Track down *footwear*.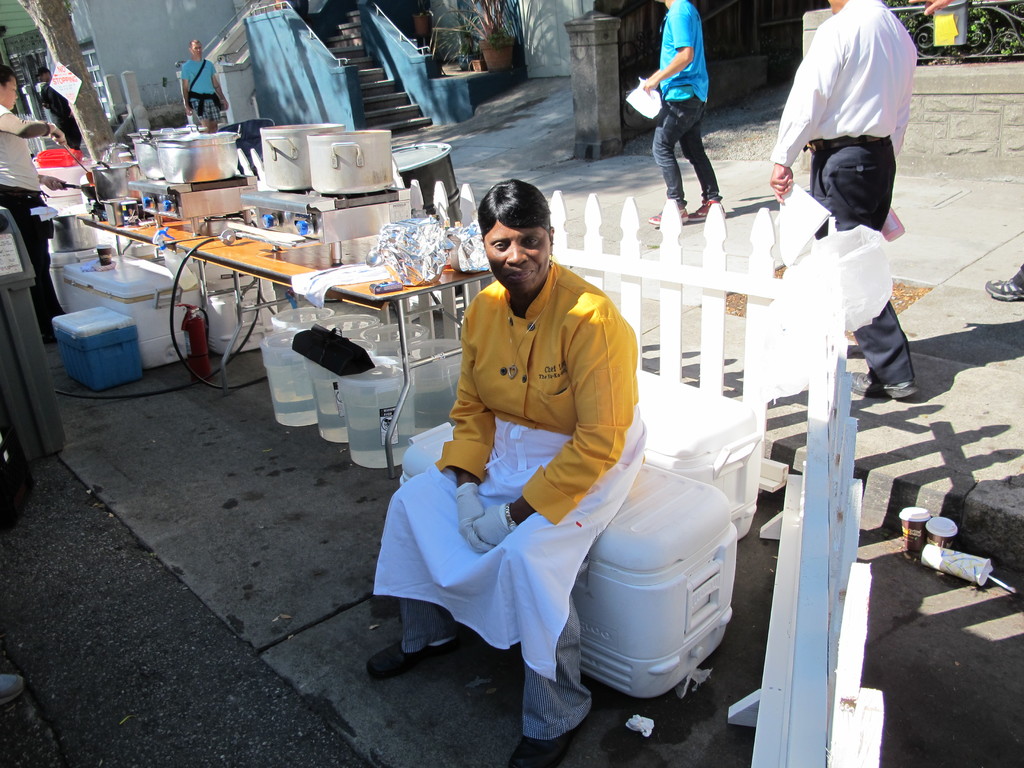
Tracked to 649 209 694 225.
